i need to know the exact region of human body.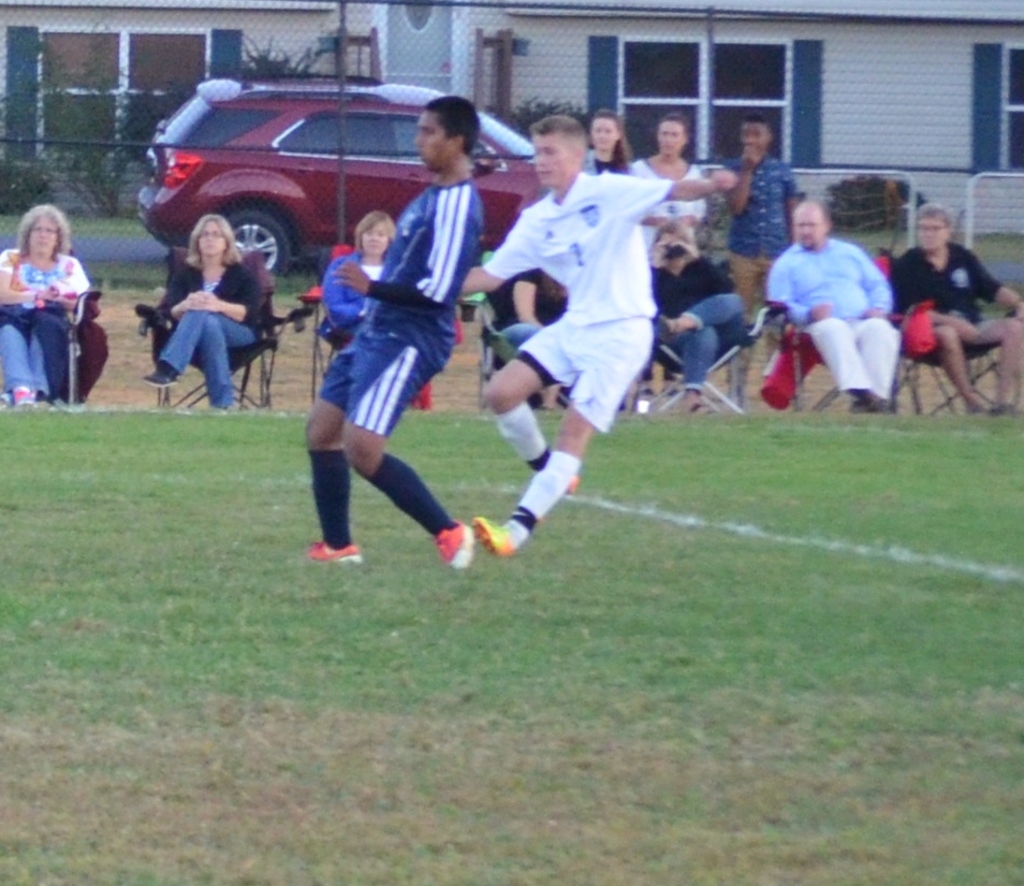
Region: <bbox>460, 165, 730, 561</bbox>.
